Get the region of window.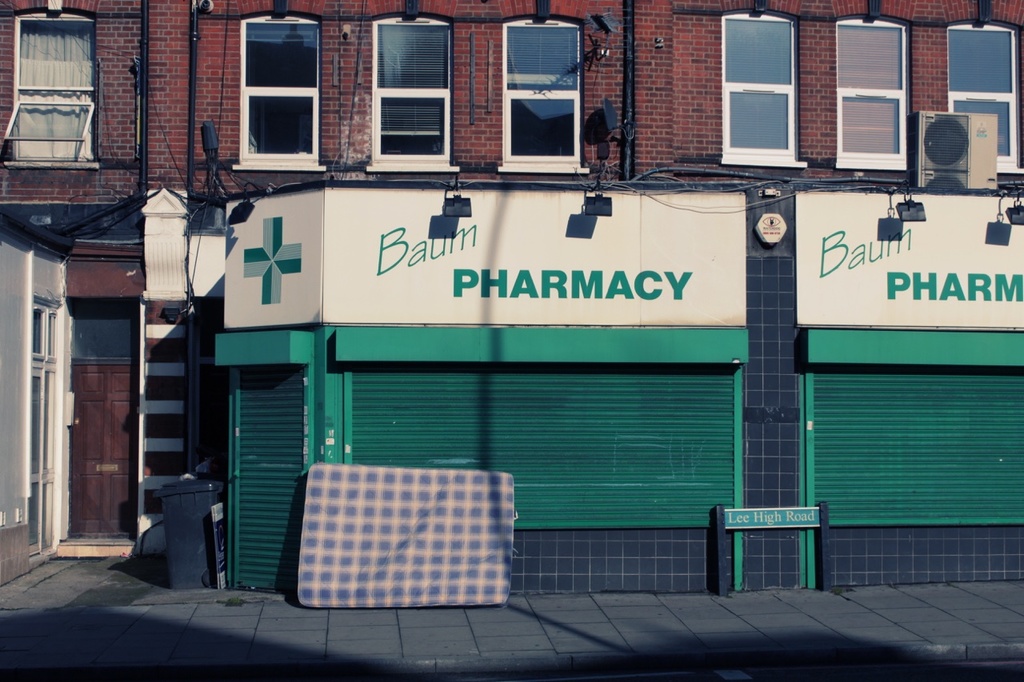
rect(3, 7, 98, 166).
